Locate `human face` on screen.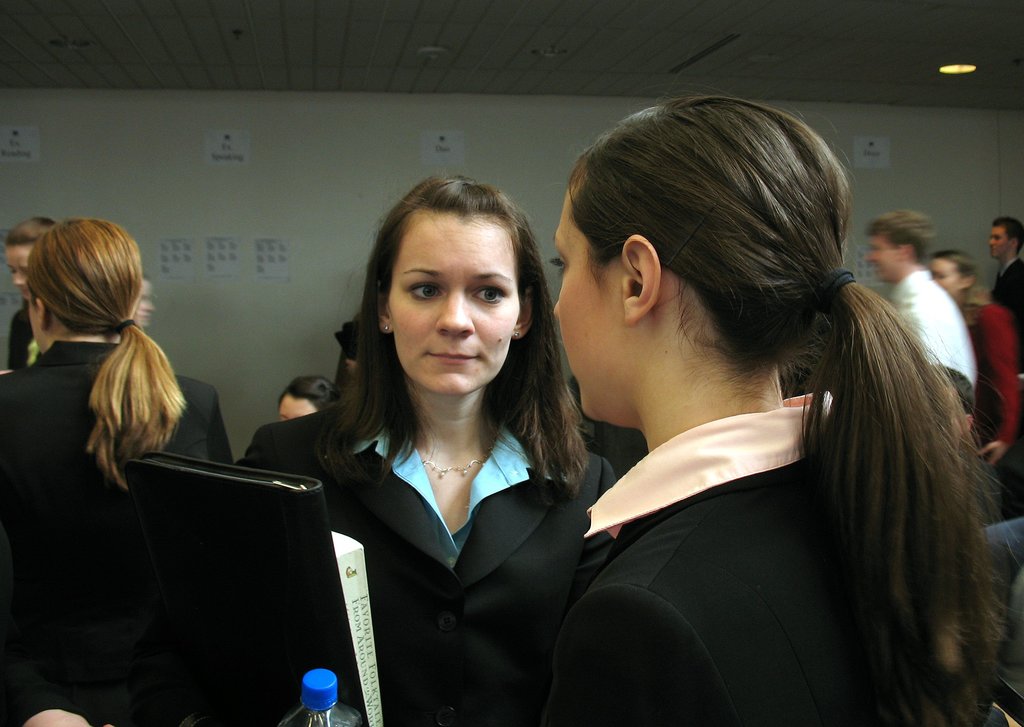
On screen at (left=867, top=235, right=902, bottom=281).
